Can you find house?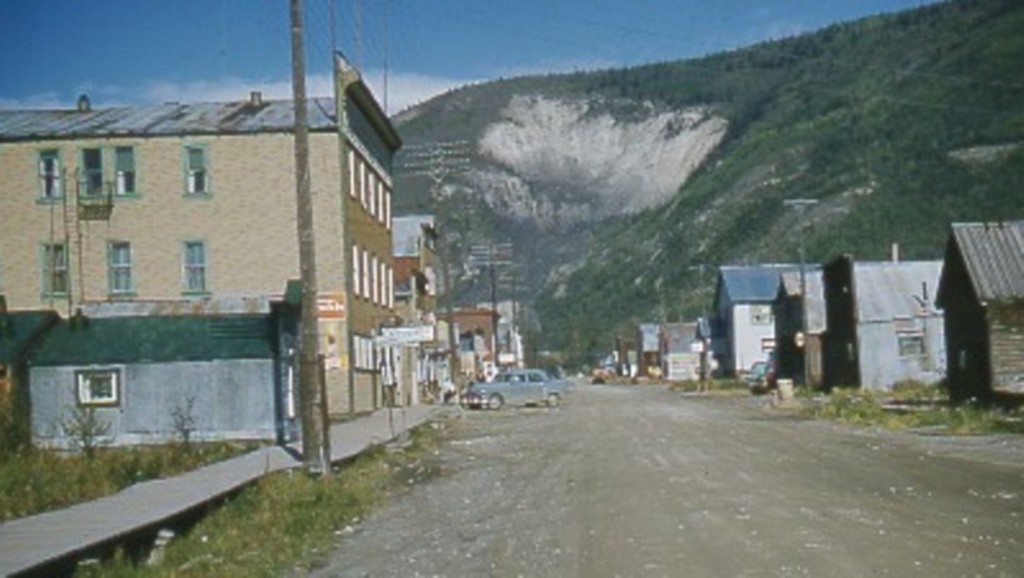
Yes, bounding box: locate(391, 208, 446, 329).
